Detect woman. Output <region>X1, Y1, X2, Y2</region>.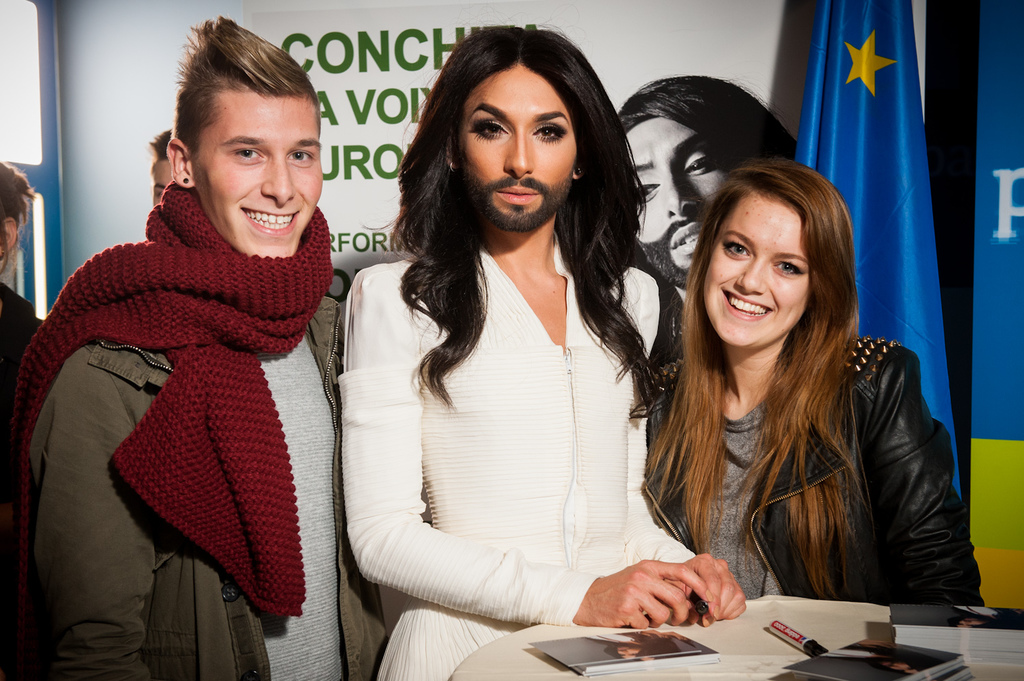
<region>0, 160, 44, 680</region>.
